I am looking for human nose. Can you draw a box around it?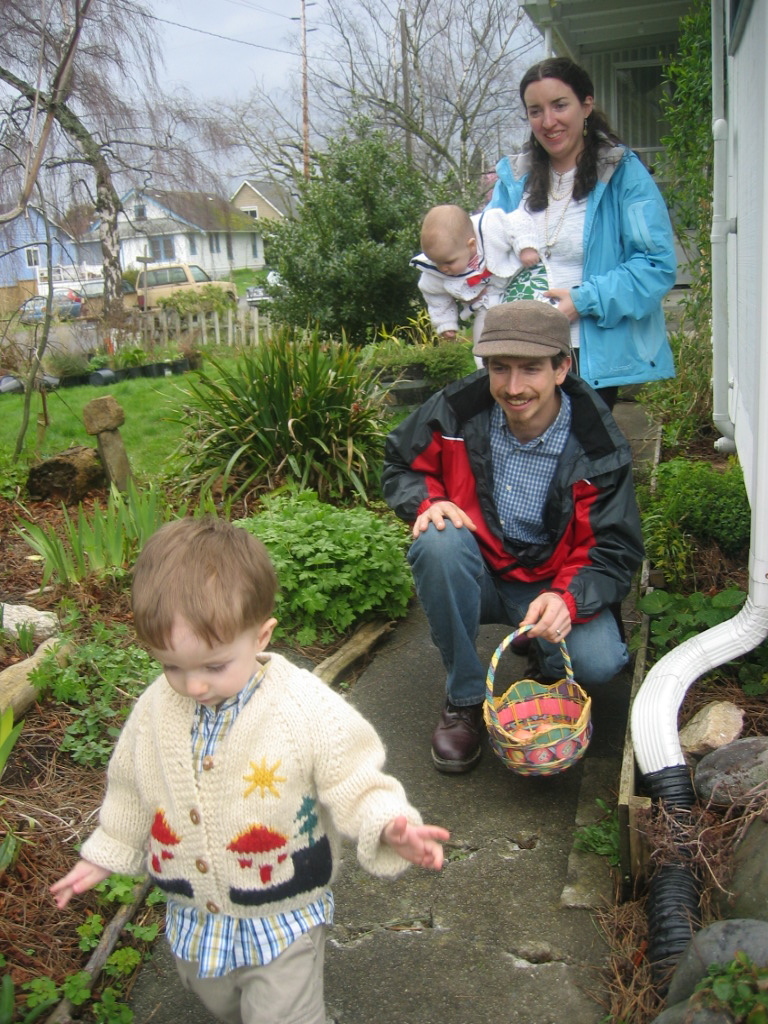
Sure, the bounding box is <region>498, 366, 527, 397</region>.
